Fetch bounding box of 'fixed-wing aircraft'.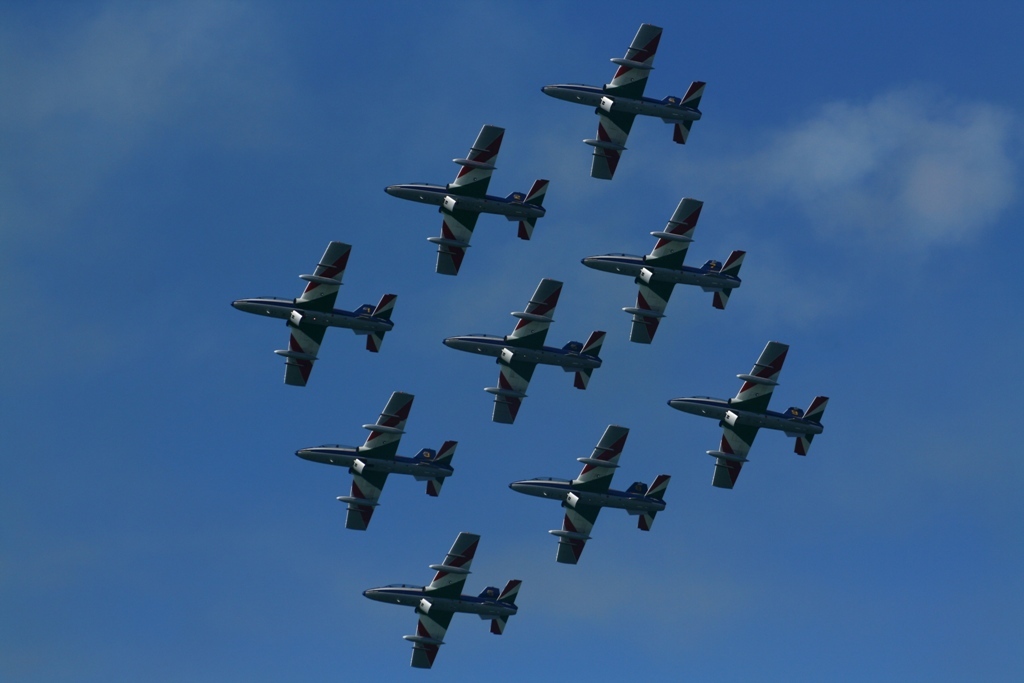
Bbox: [x1=297, y1=390, x2=465, y2=527].
